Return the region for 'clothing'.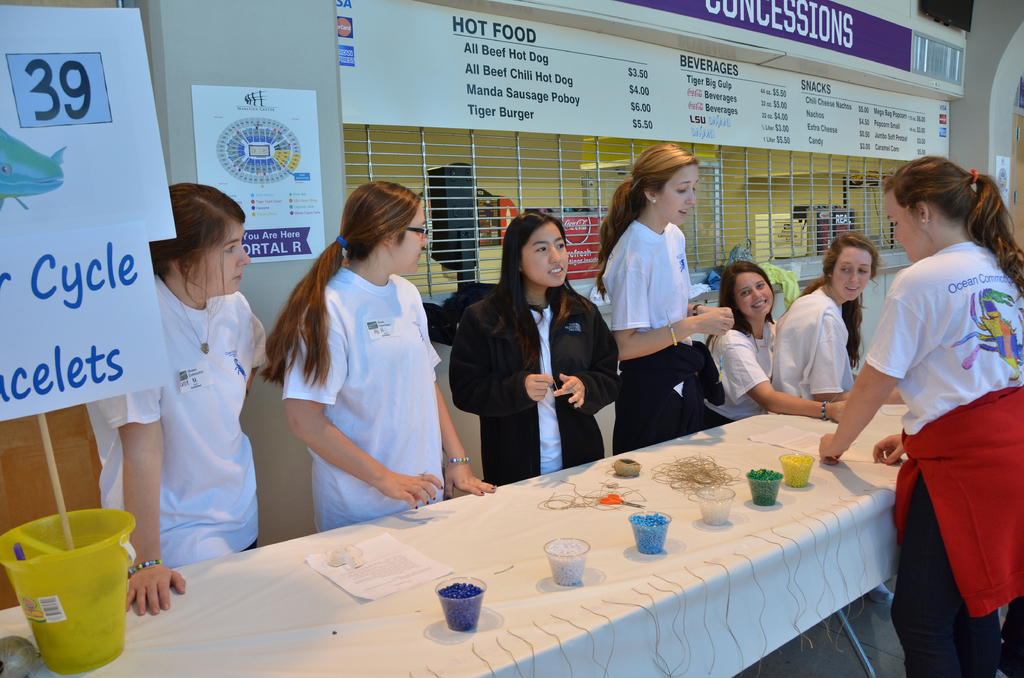
detection(453, 285, 623, 483).
